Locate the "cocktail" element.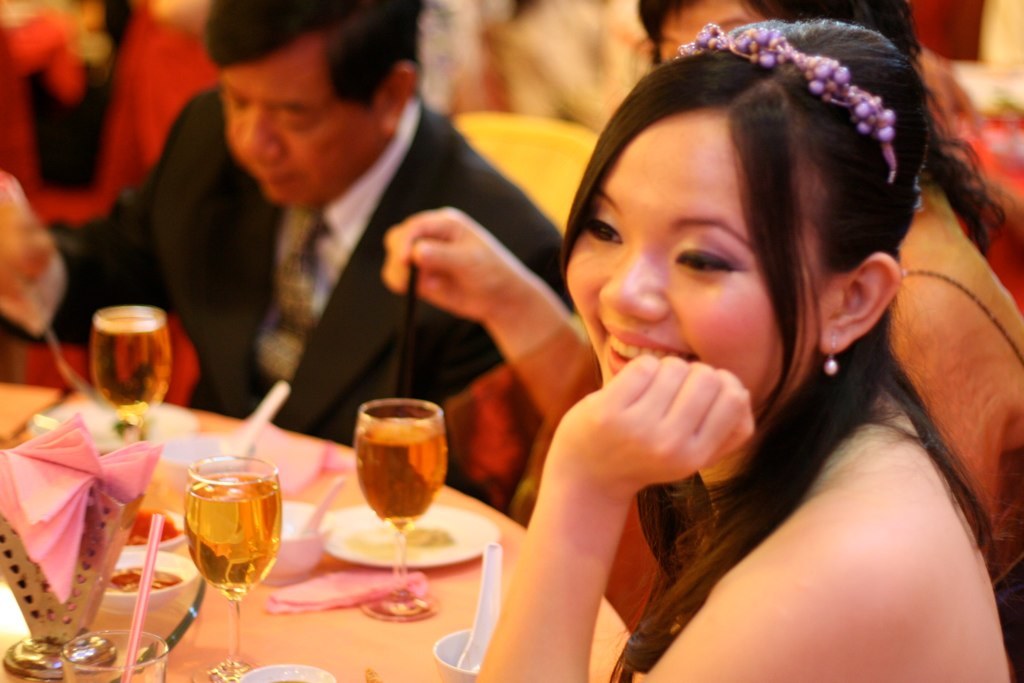
Element bbox: 84,299,174,443.
